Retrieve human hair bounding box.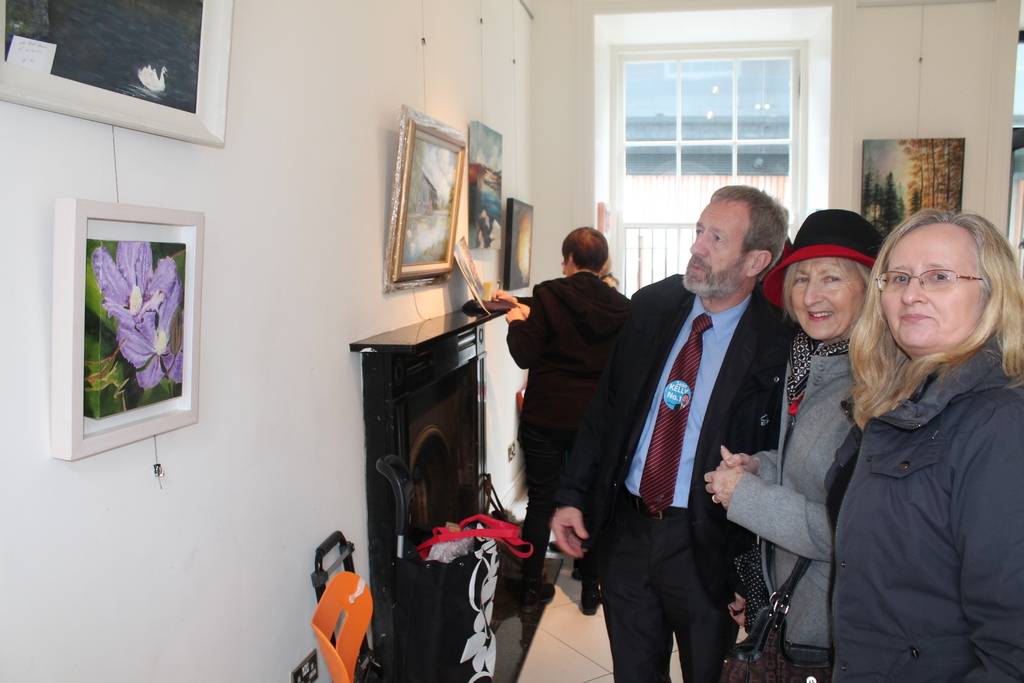
Bounding box: 780:267:797:315.
